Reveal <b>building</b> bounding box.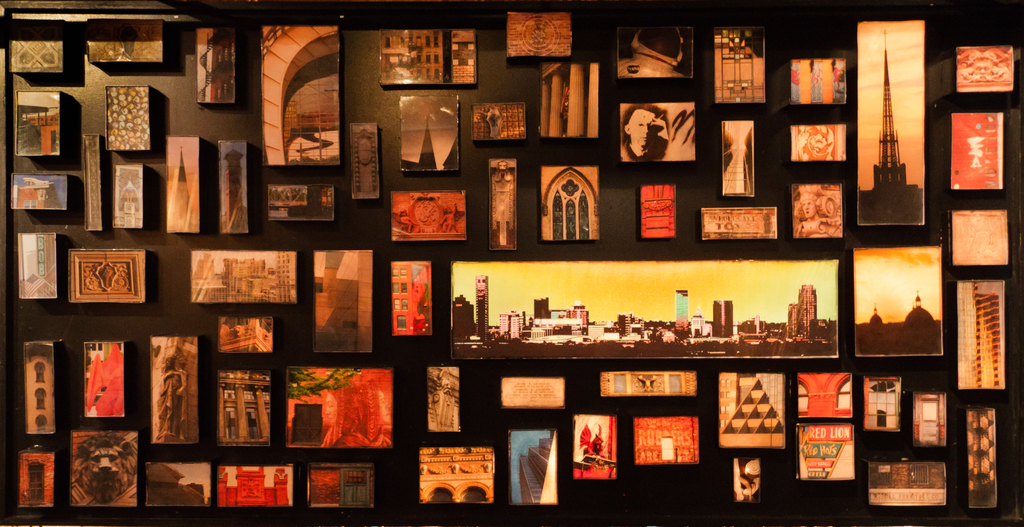
Revealed: (712,33,765,100).
